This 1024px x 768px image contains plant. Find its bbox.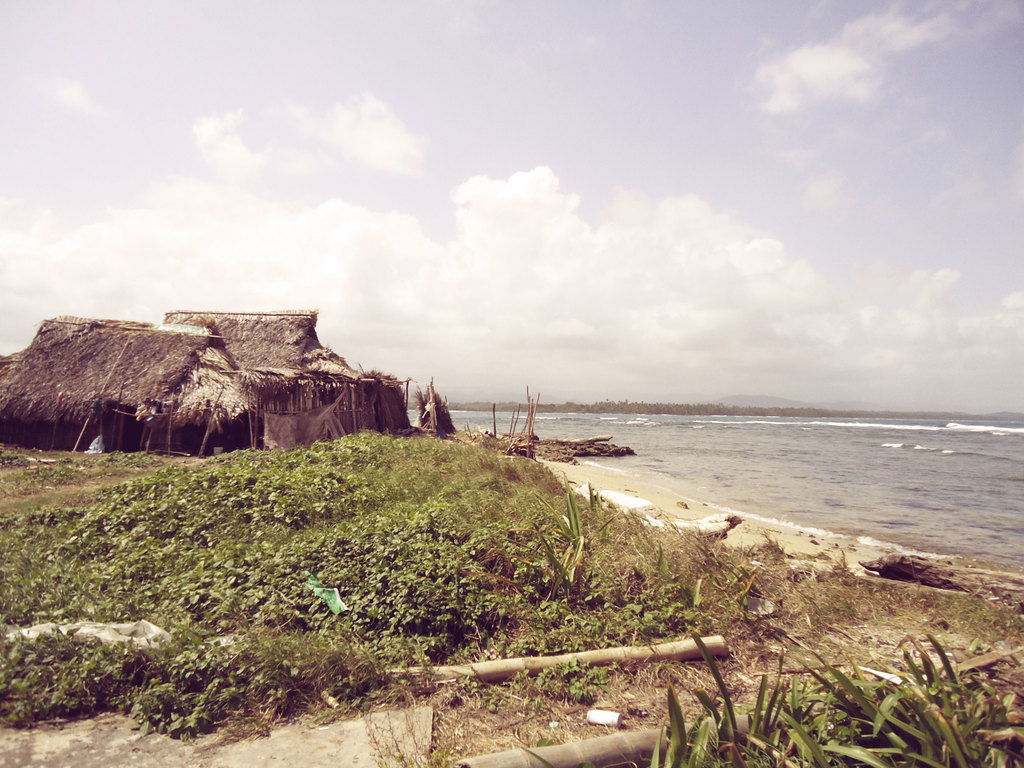
[985, 640, 1023, 765].
